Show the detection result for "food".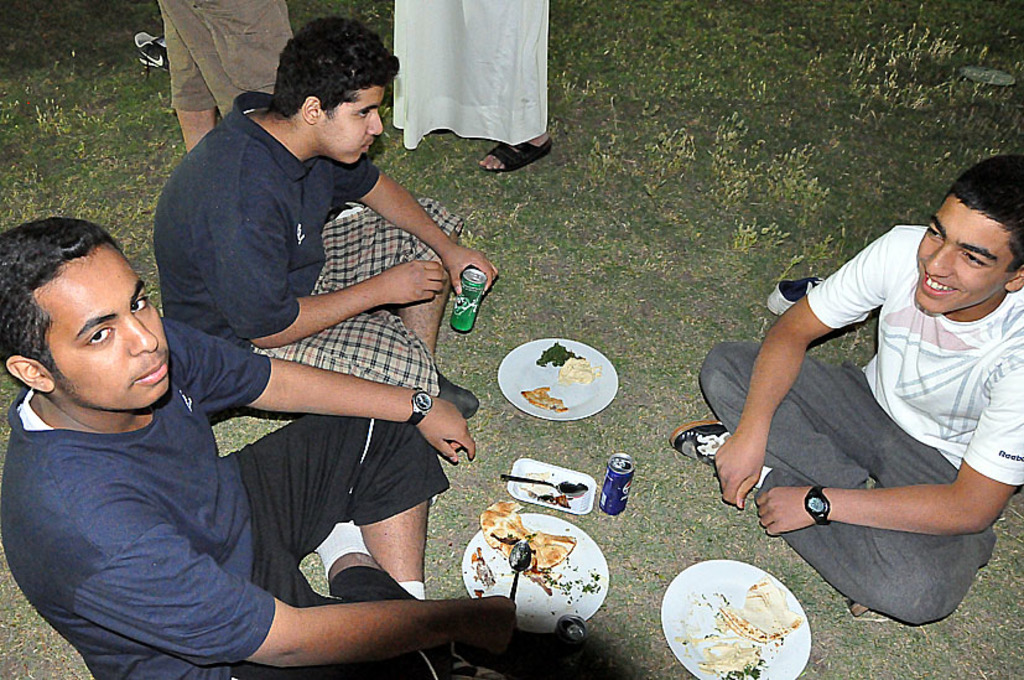
crop(696, 645, 760, 671).
